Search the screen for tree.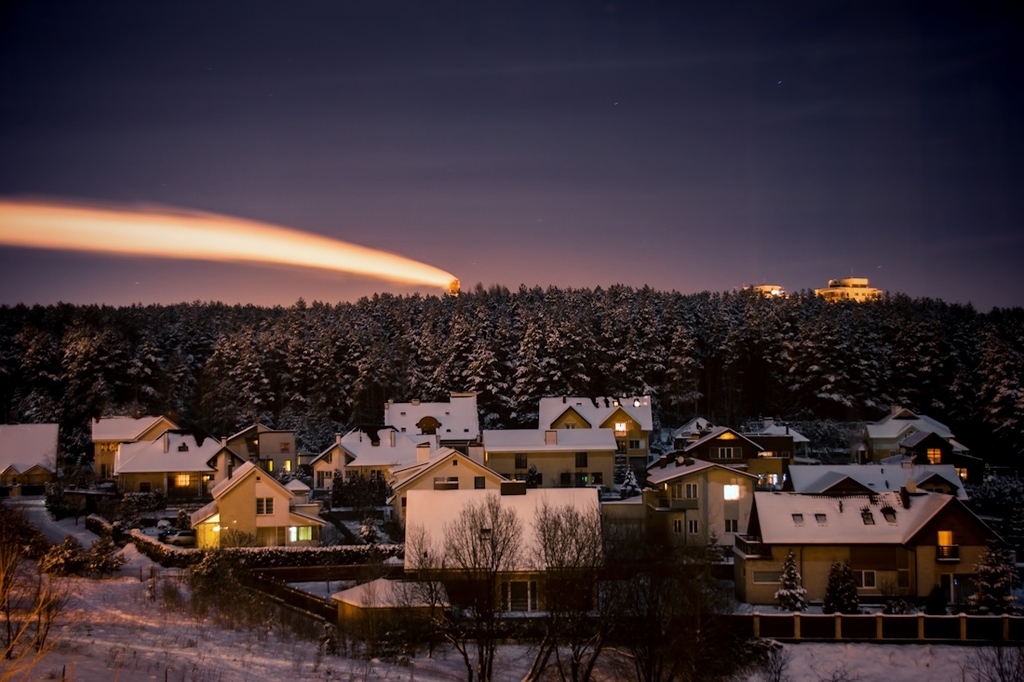
Found at select_region(523, 500, 639, 681).
